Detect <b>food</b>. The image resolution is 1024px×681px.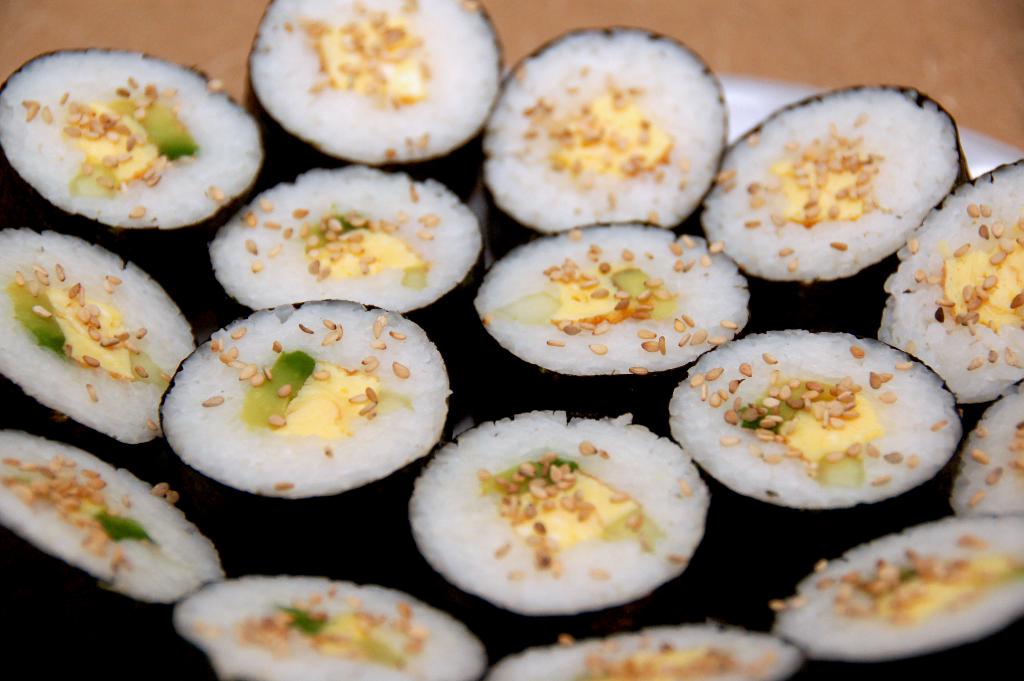
bbox(0, 45, 271, 230).
